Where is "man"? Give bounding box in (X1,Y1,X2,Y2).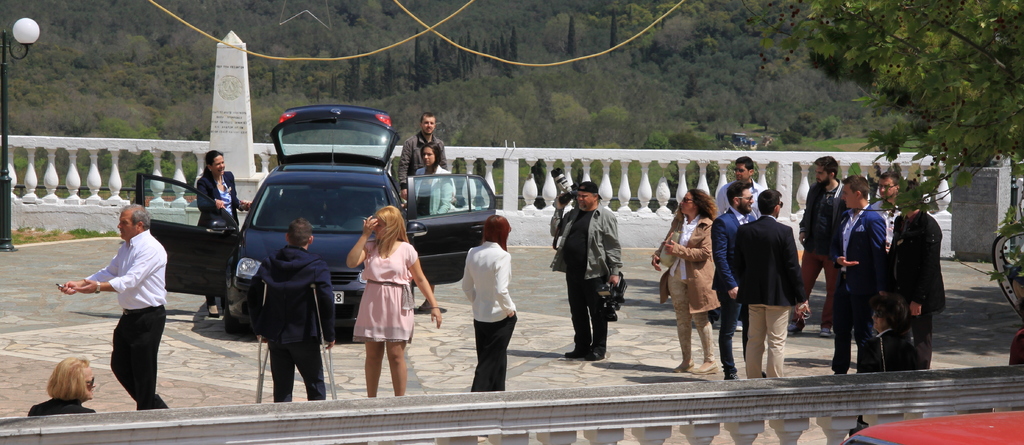
(76,196,166,410).
